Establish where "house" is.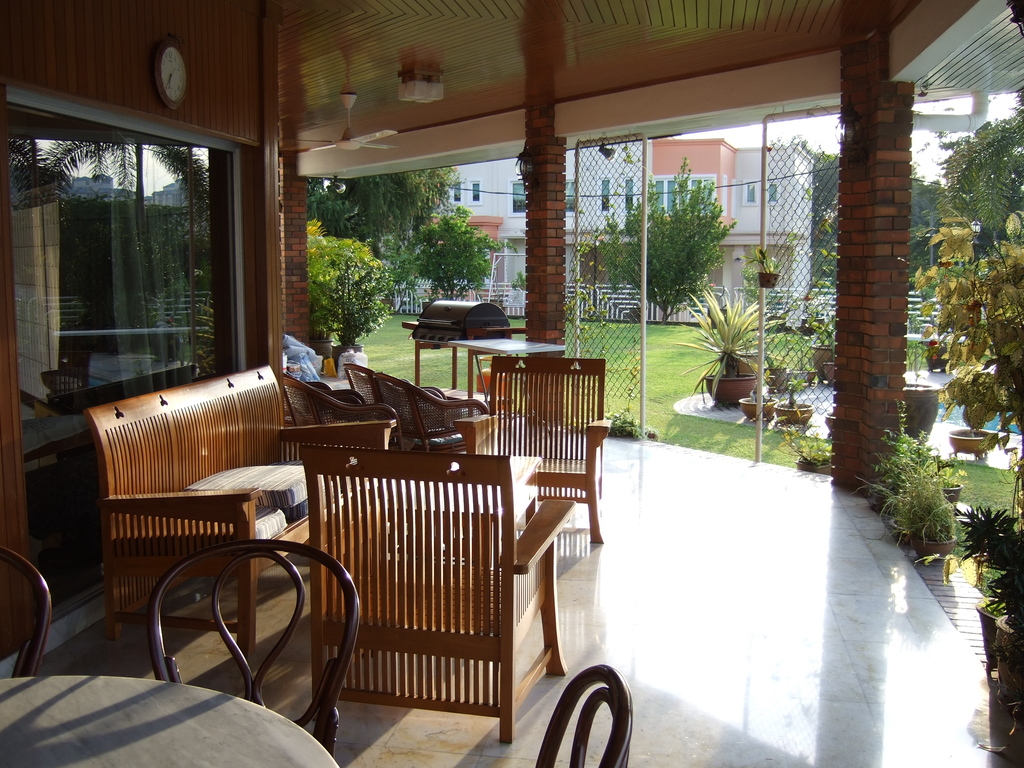
Established at {"left": 490, "top": 212, "right": 567, "bottom": 310}.
